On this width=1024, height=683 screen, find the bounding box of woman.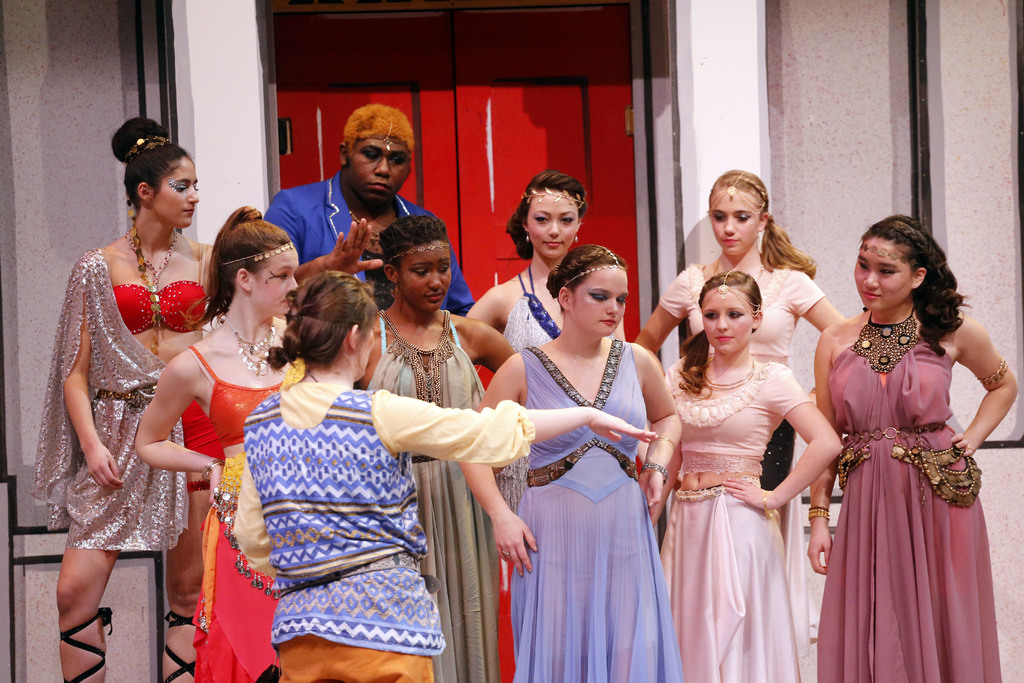
Bounding box: <box>456,247,682,682</box>.
